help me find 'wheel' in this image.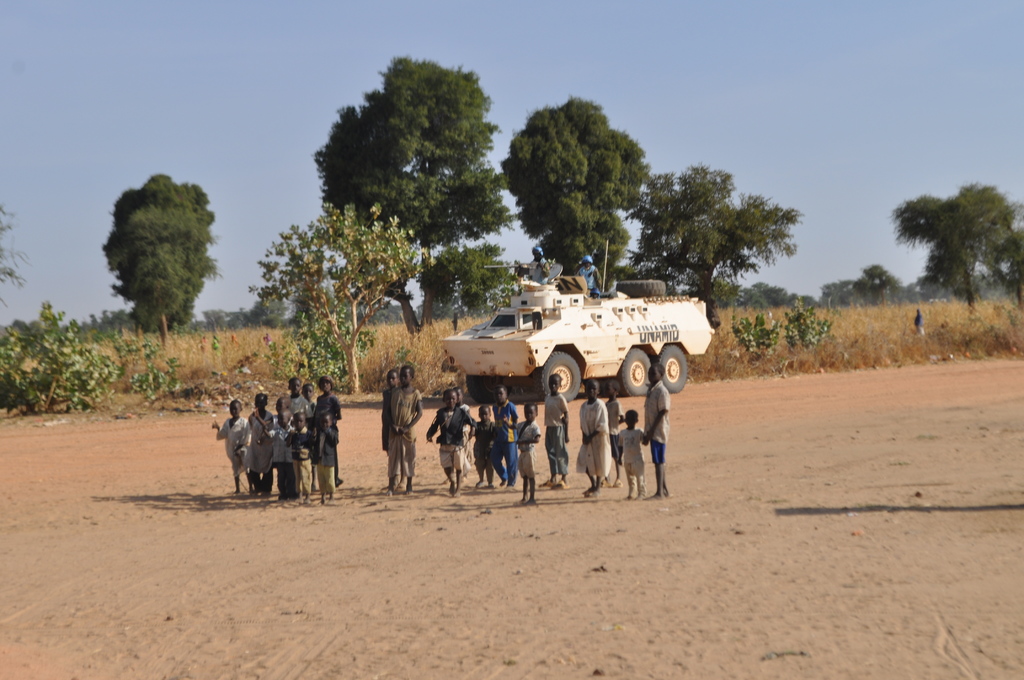
Found it: box(612, 347, 650, 397).
